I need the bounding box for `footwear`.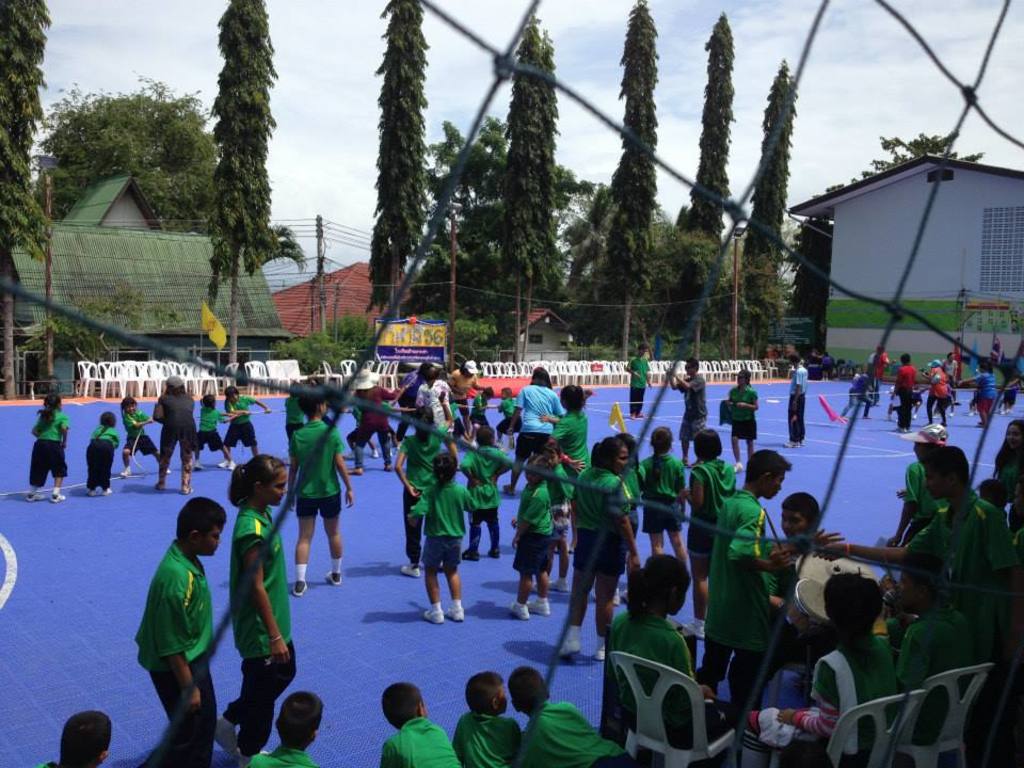
Here it is: bbox=[618, 586, 628, 608].
